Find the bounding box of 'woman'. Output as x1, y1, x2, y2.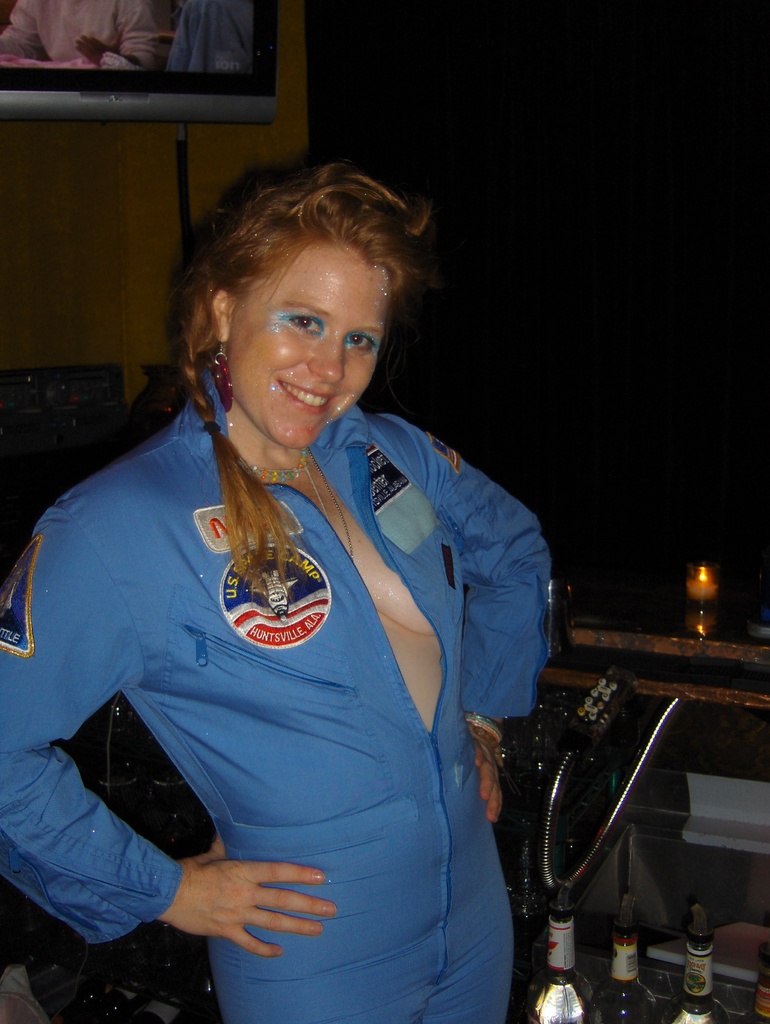
29, 88, 604, 1023.
